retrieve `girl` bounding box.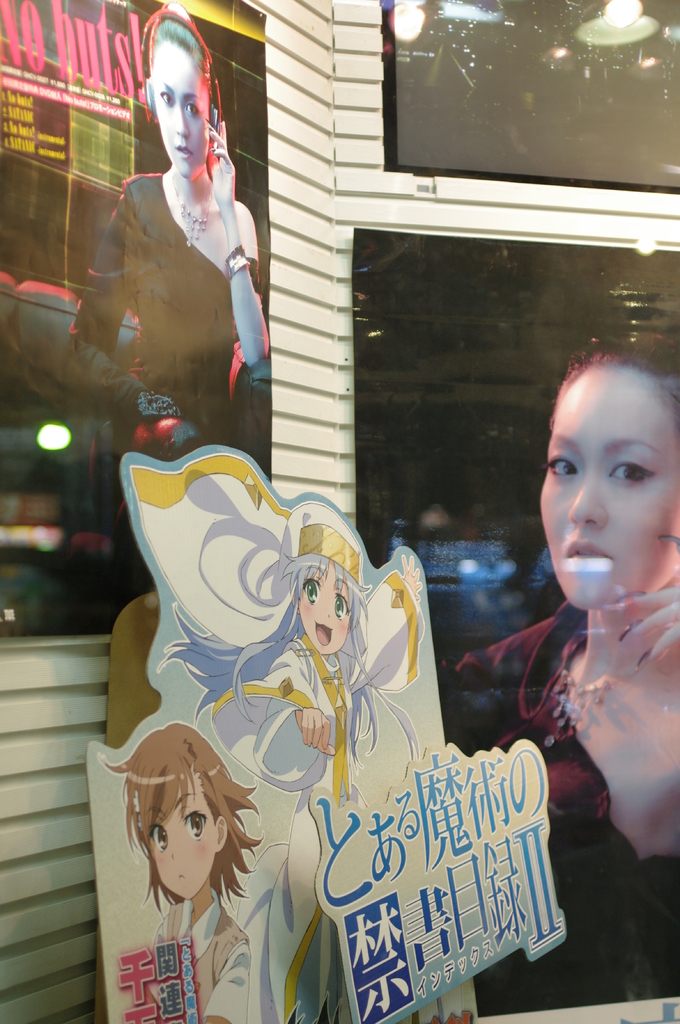
Bounding box: BBox(439, 330, 679, 1005).
